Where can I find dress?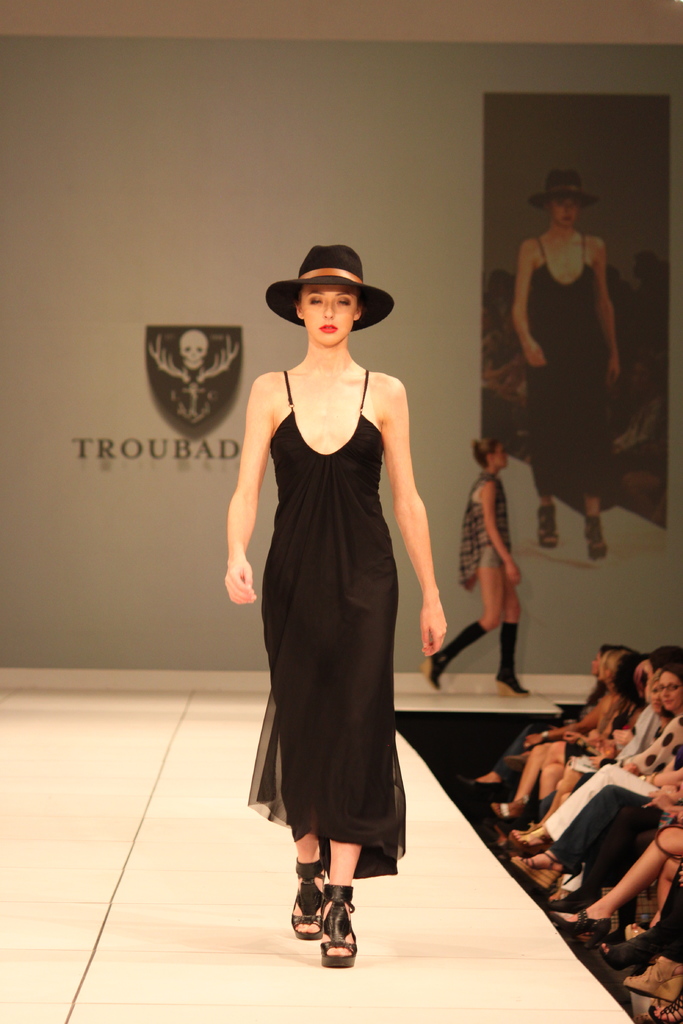
You can find it at (x1=526, y1=236, x2=621, y2=515).
